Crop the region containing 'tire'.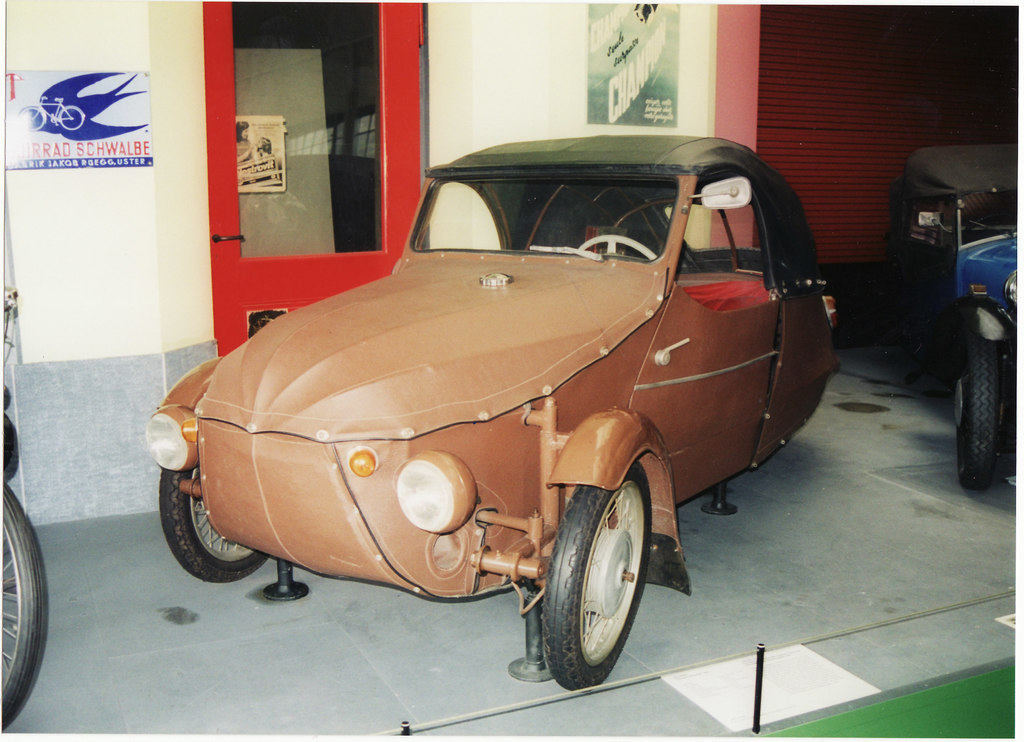
Crop region: (x1=952, y1=315, x2=1002, y2=490).
